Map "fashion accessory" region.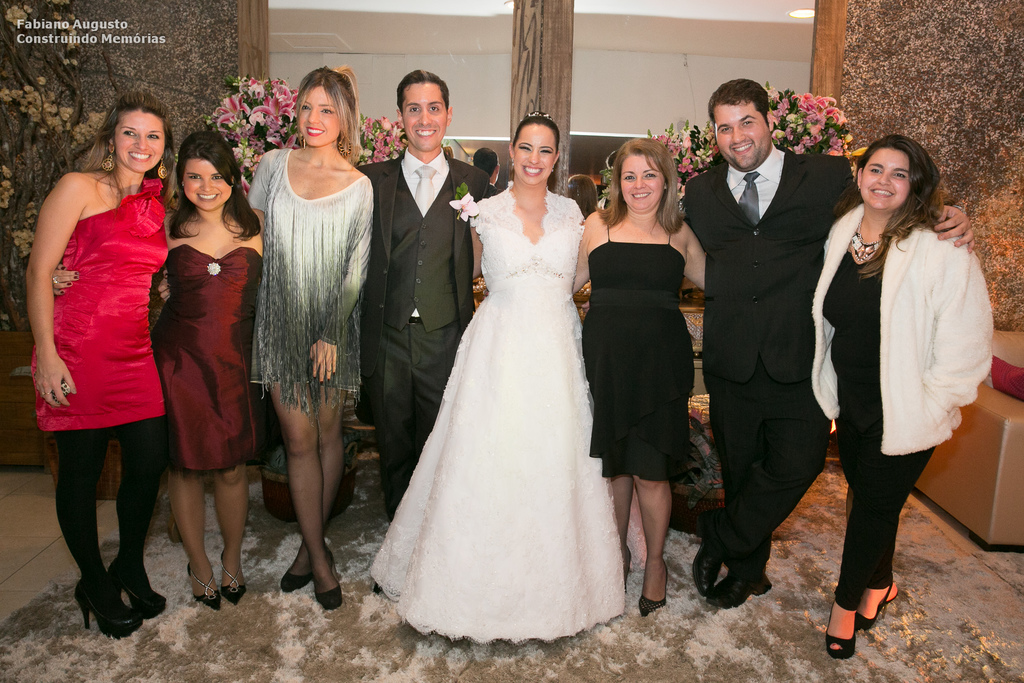
Mapped to x1=113 y1=565 x2=168 y2=623.
